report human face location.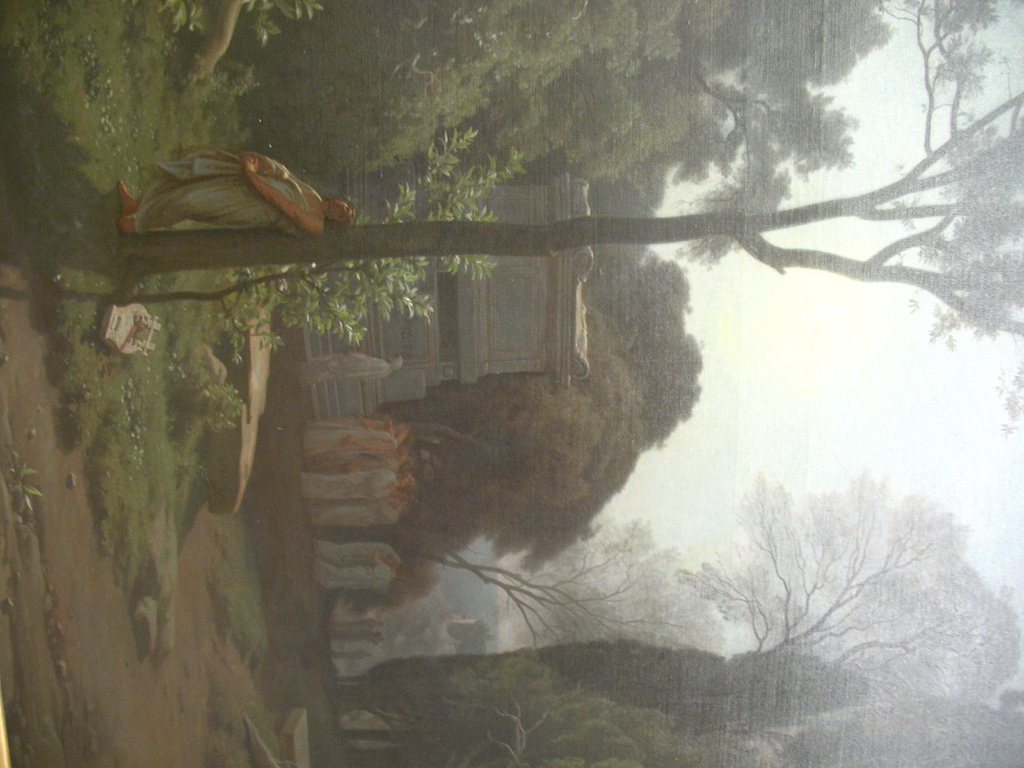
Report: l=328, t=197, r=349, b=222.
